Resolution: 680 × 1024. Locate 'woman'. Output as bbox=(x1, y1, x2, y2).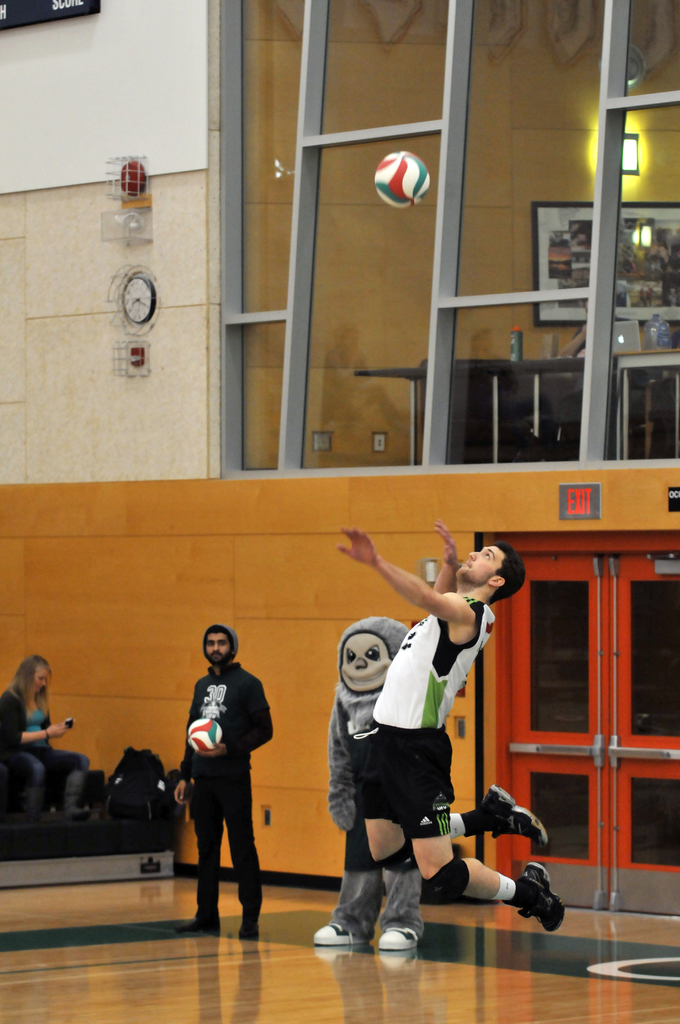
bbox=(0, 657, 89, 824).
